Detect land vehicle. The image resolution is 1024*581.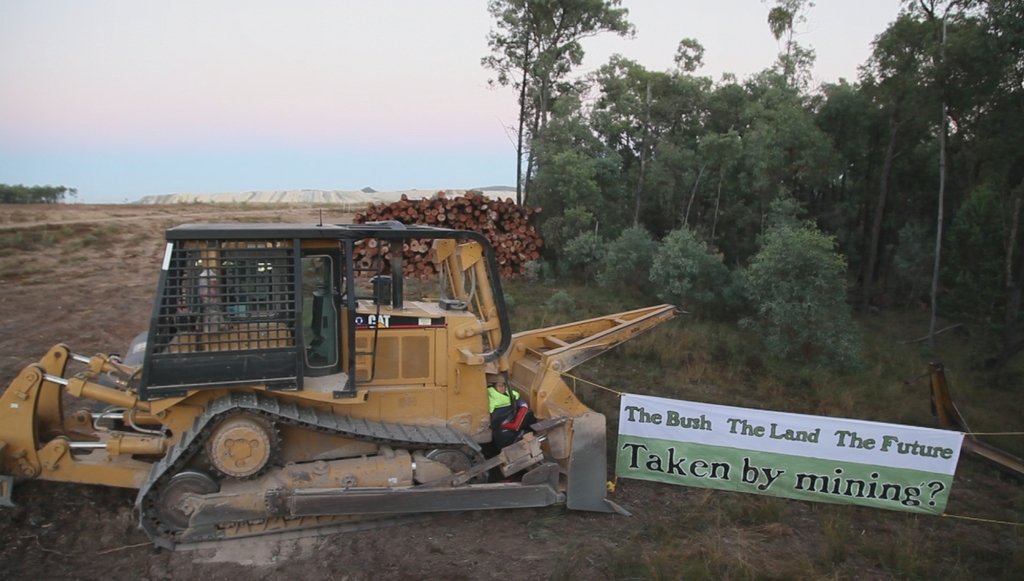
rect(0, 221, 672, 520).
